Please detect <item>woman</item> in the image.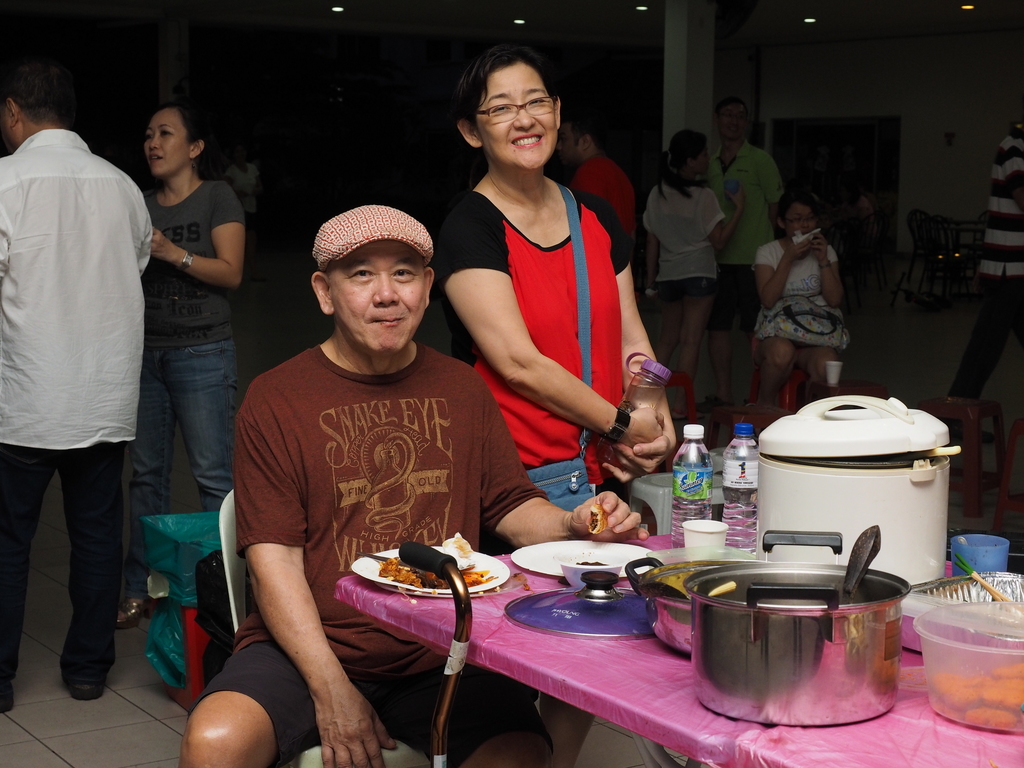
bbox=(641, 127, 743, 415).
